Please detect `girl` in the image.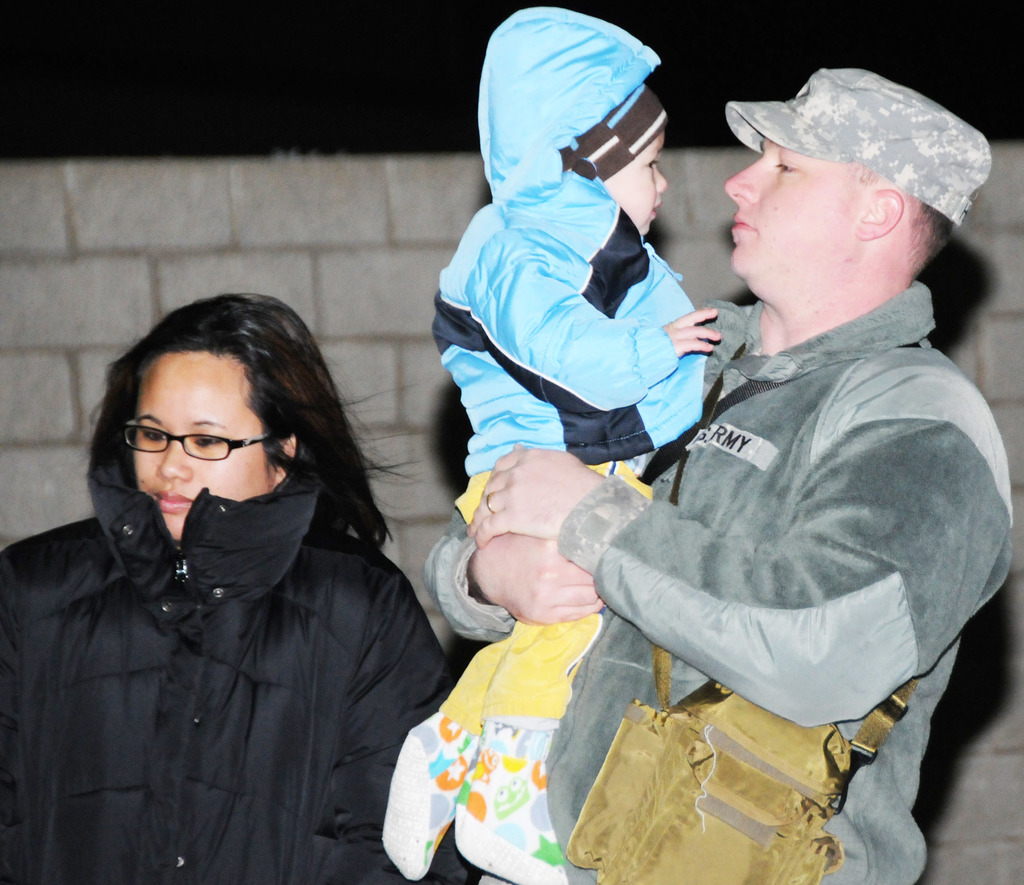
(0,291,456,884).
